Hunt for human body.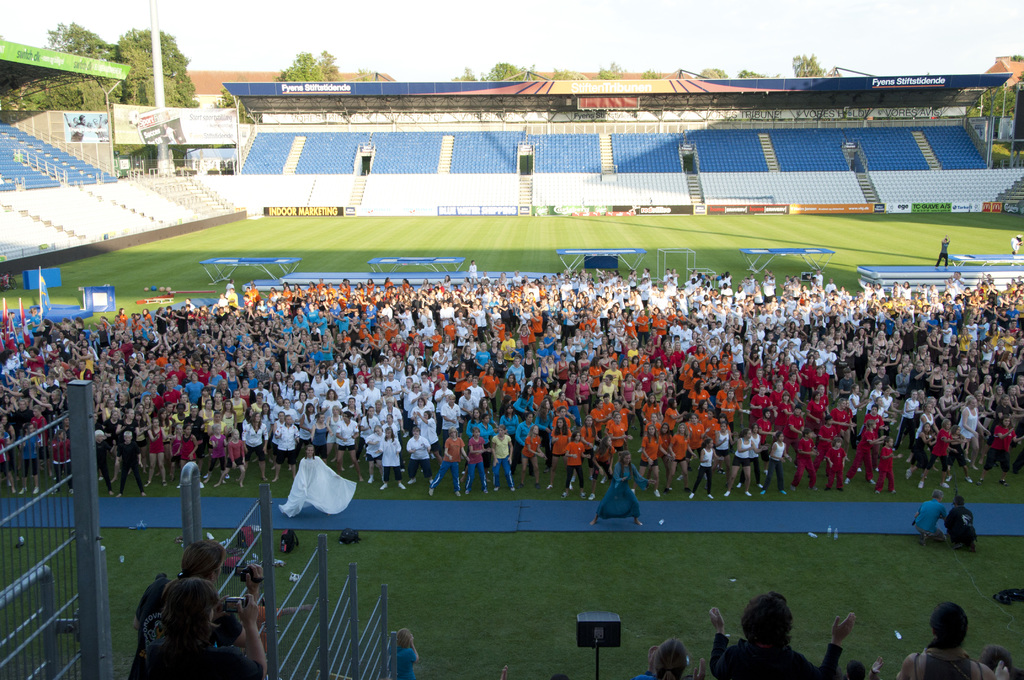
Hunted down at 901:280:912:298.
